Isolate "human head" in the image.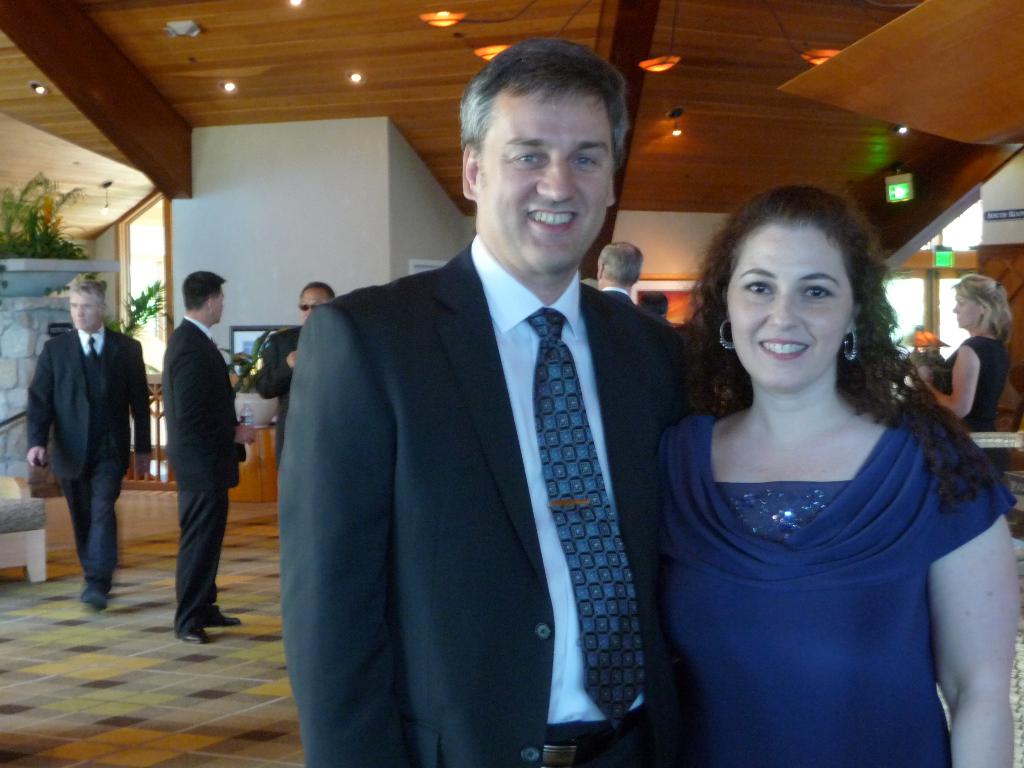
Isolated region: [178, 268, 226, 324].
